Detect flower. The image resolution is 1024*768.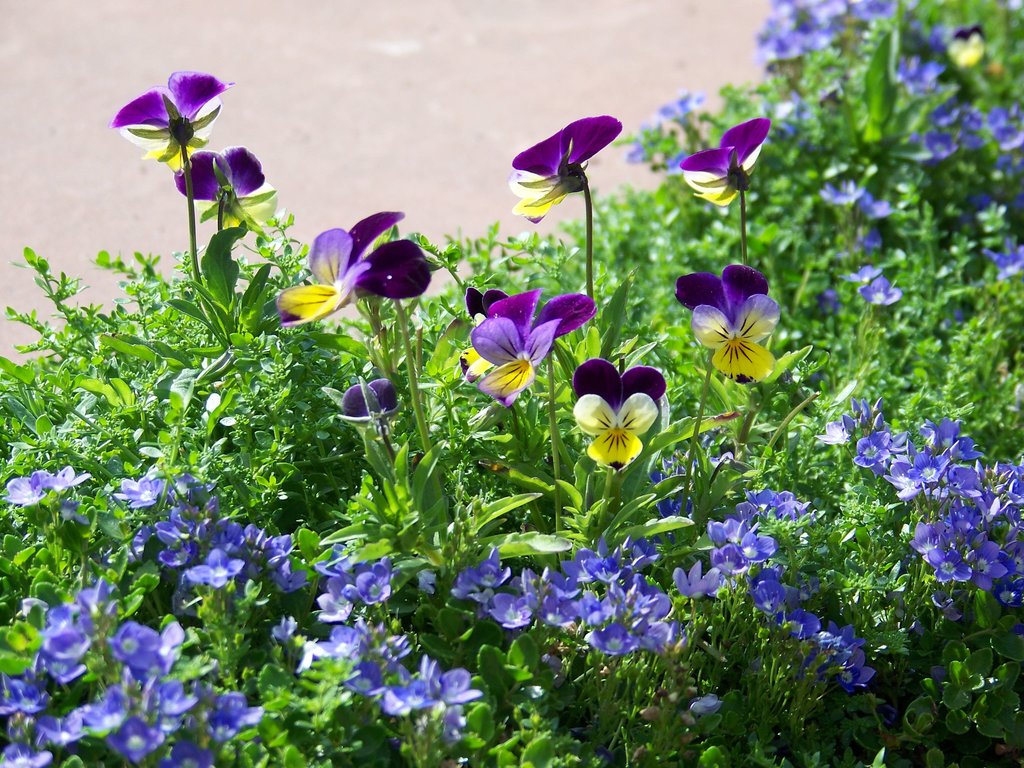
456:287:550:383.
